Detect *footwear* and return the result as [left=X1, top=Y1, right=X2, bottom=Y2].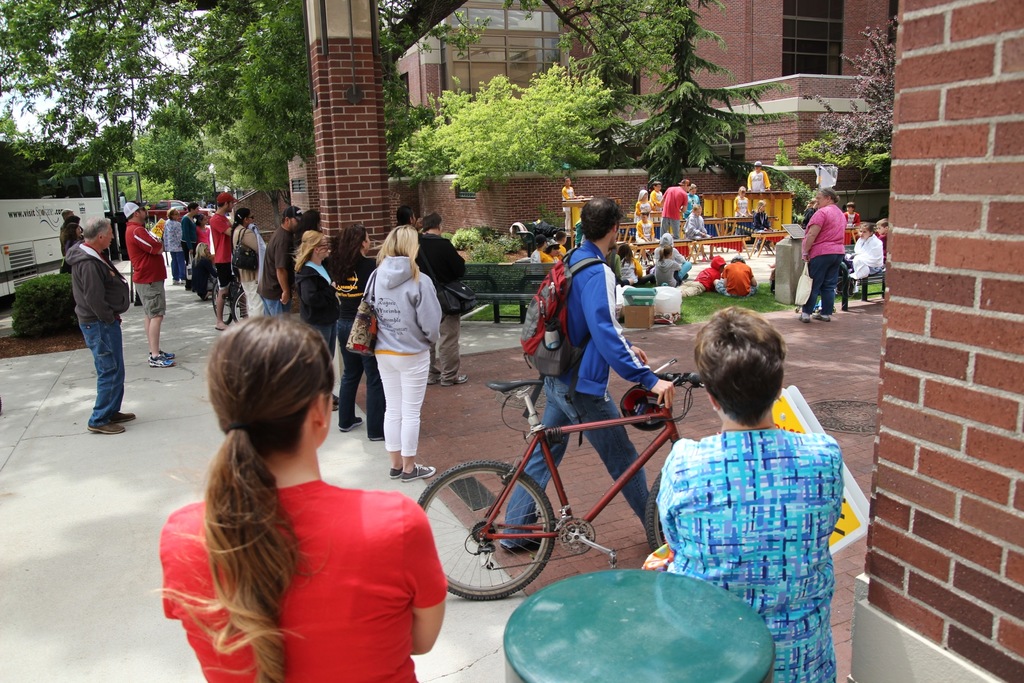
[left=428, top=372, right=440, bottom=384].
